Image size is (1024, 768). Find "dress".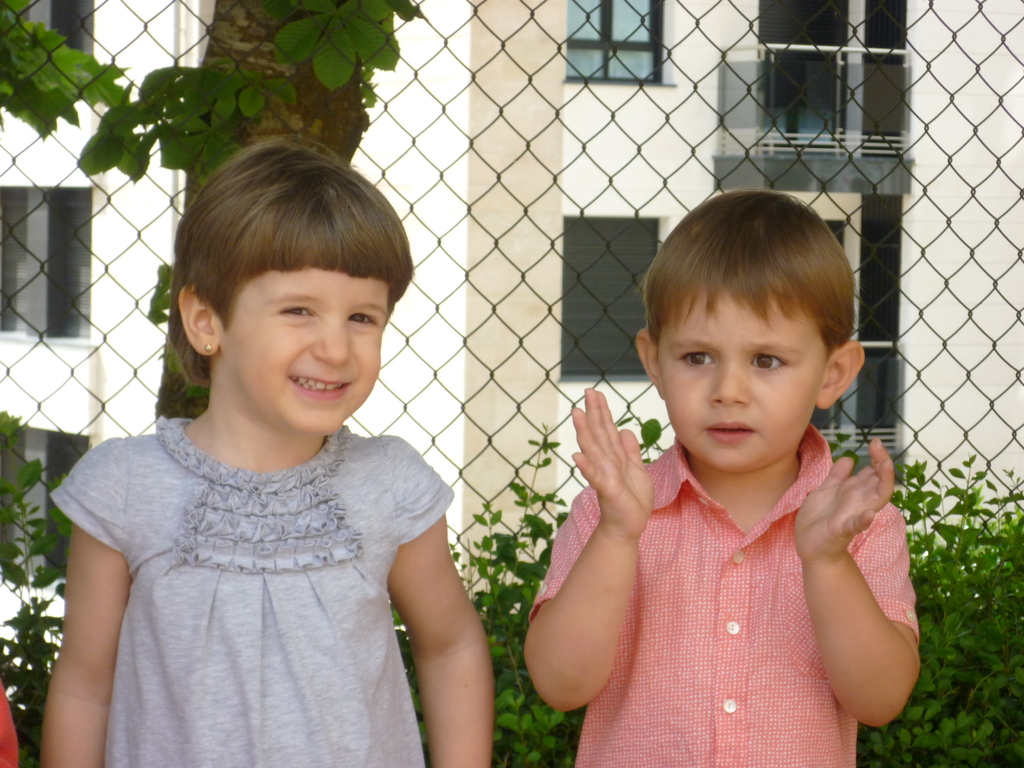
52:414:458:767.
